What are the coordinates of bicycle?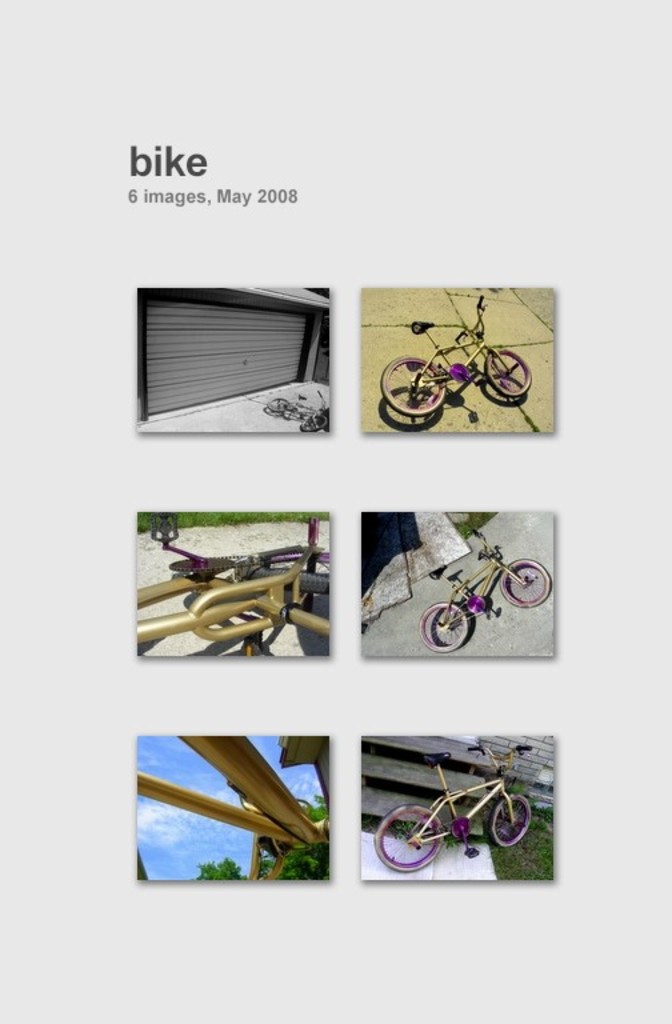
bbox=[264, 385, 328, 436].
